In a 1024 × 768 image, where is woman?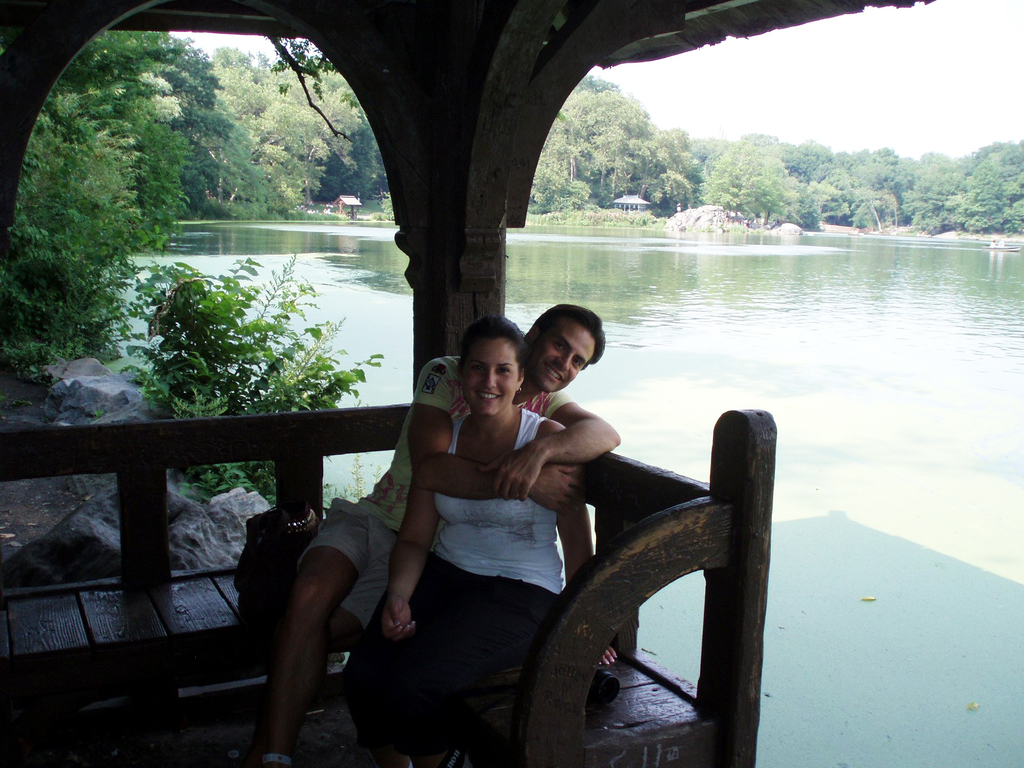
(353,307,618,767).
